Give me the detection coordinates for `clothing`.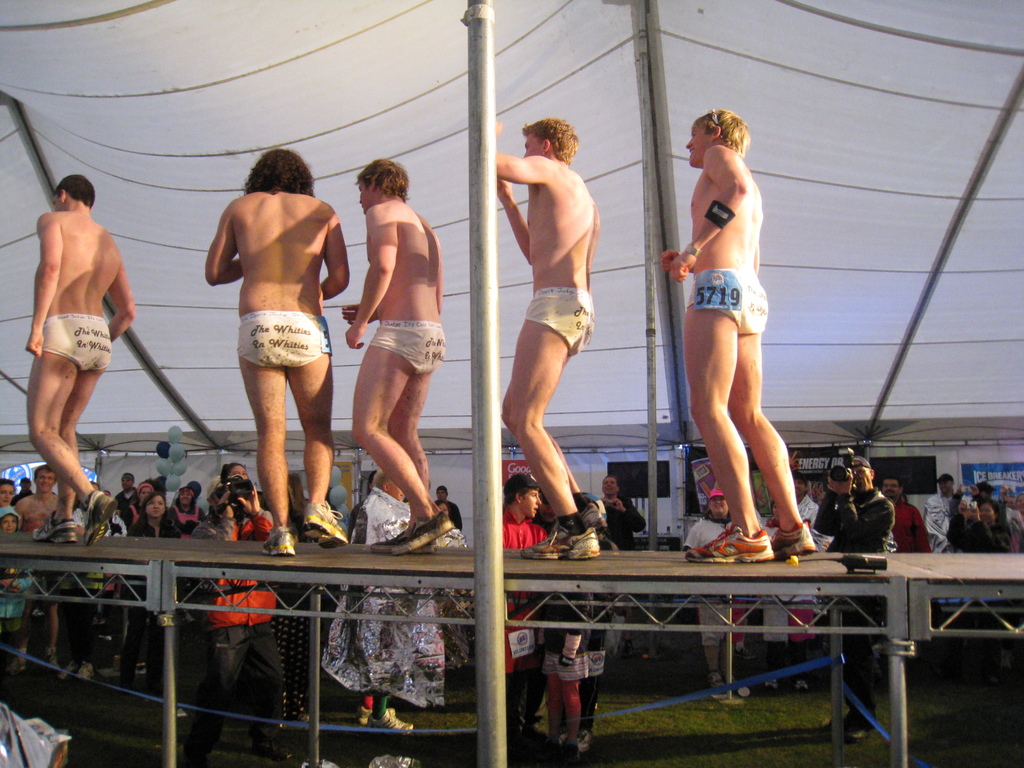
179 504 201 533.
